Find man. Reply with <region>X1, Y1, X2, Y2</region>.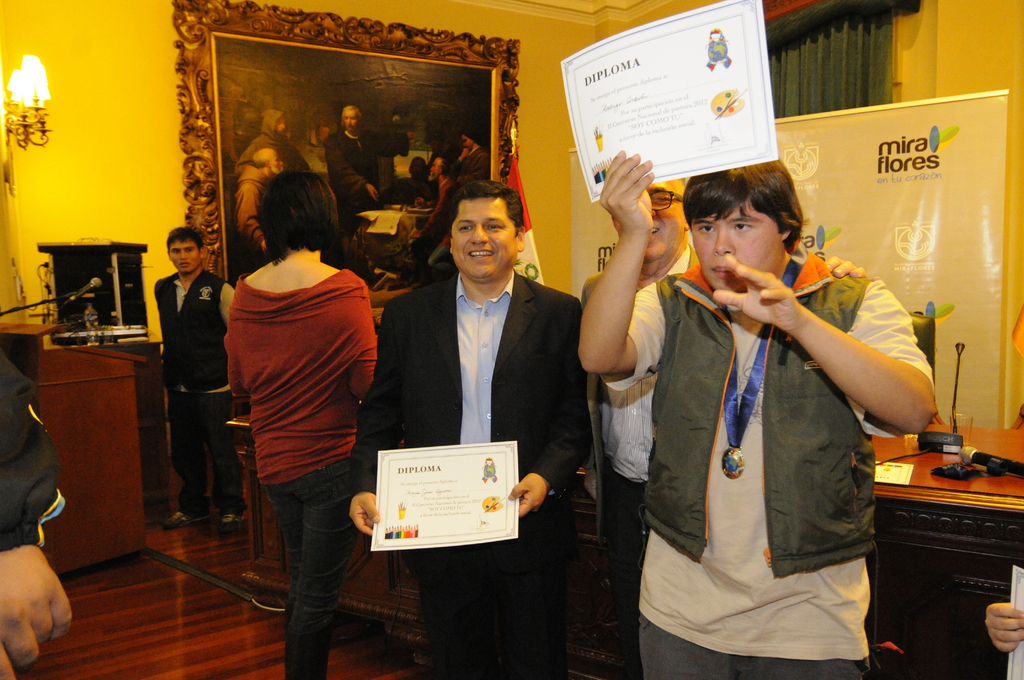
<region>403, 154, 465, 281</region>.
